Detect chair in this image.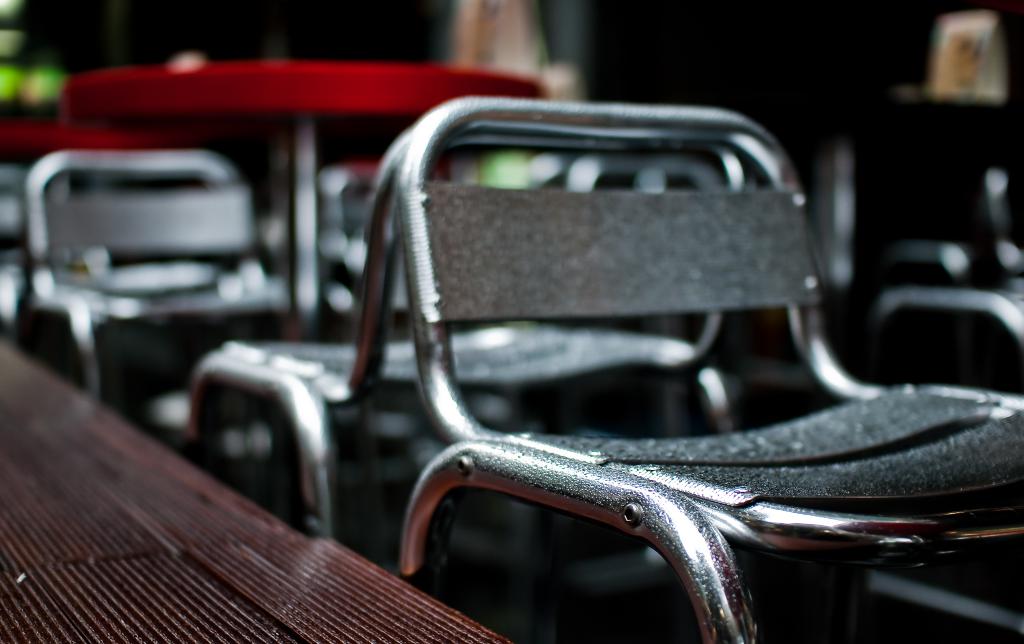
Detection: region(391, 98, 1023, 643).
